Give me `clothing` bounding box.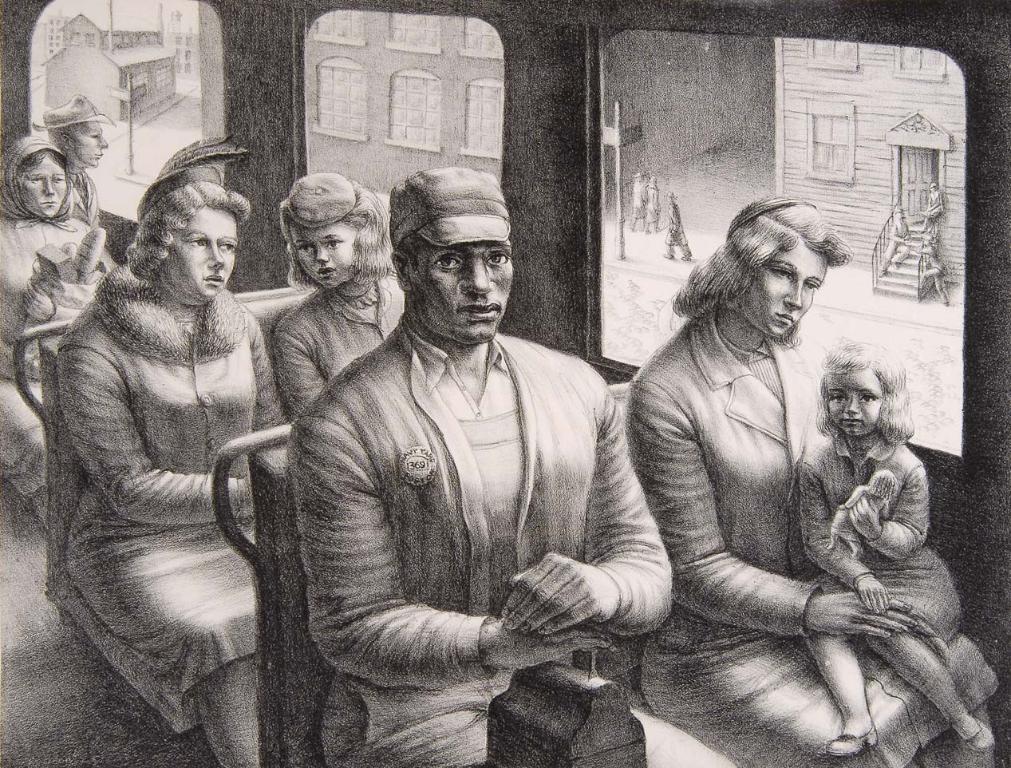
x1=622, y1=306, x2=1007, y2=767.
